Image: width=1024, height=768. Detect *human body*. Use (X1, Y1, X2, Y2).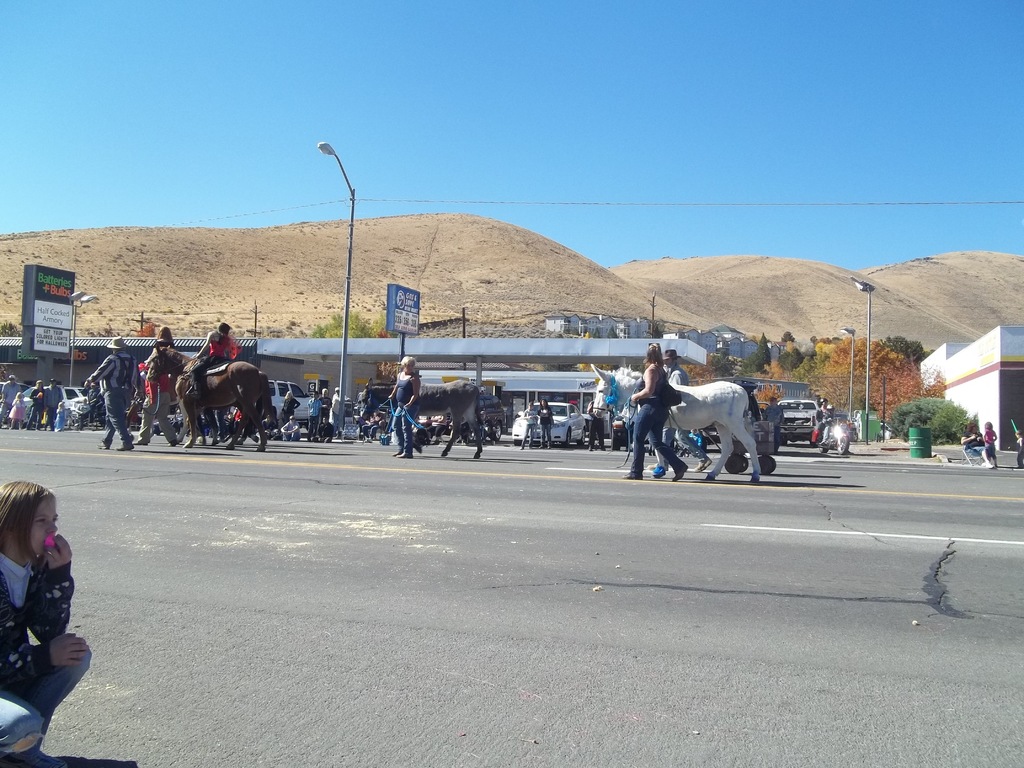
(12, 394, 28, 424).
